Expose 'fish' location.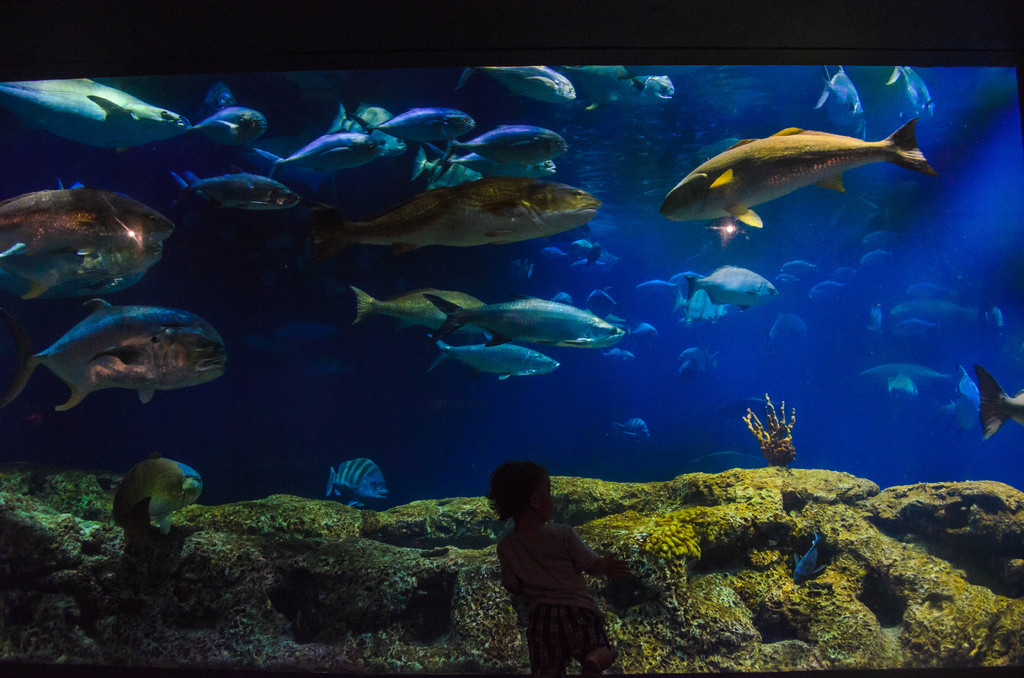
Exposed at x1=264, y1=133, x2=389, y2=181.
